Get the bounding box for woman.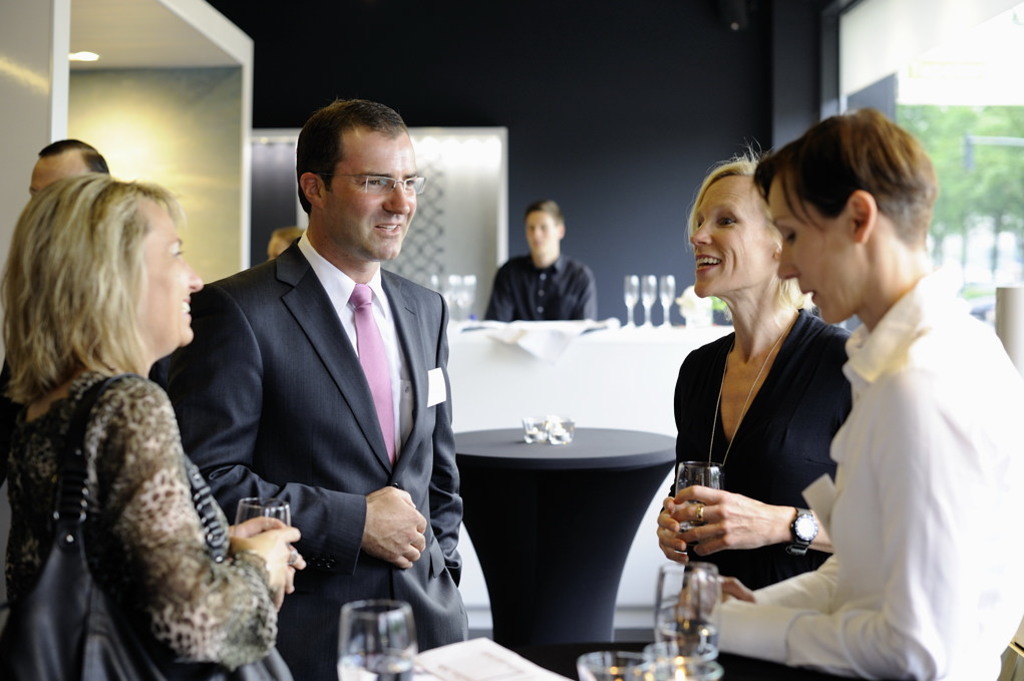
682:104:1023:680.
